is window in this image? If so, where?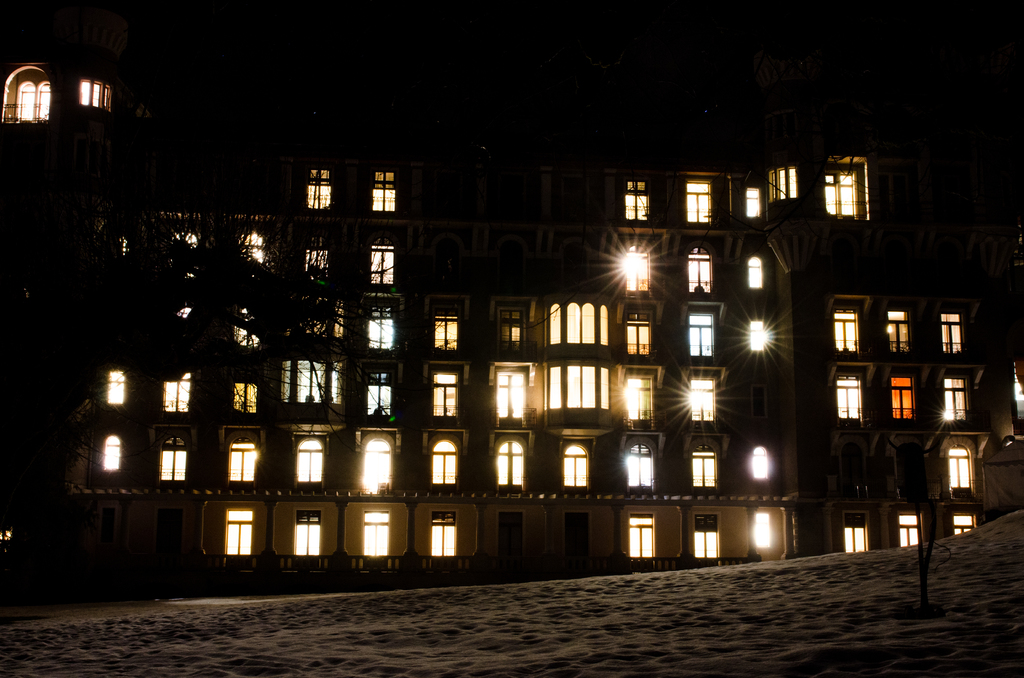
Yes, at box=[829, 299, 872, 357].
